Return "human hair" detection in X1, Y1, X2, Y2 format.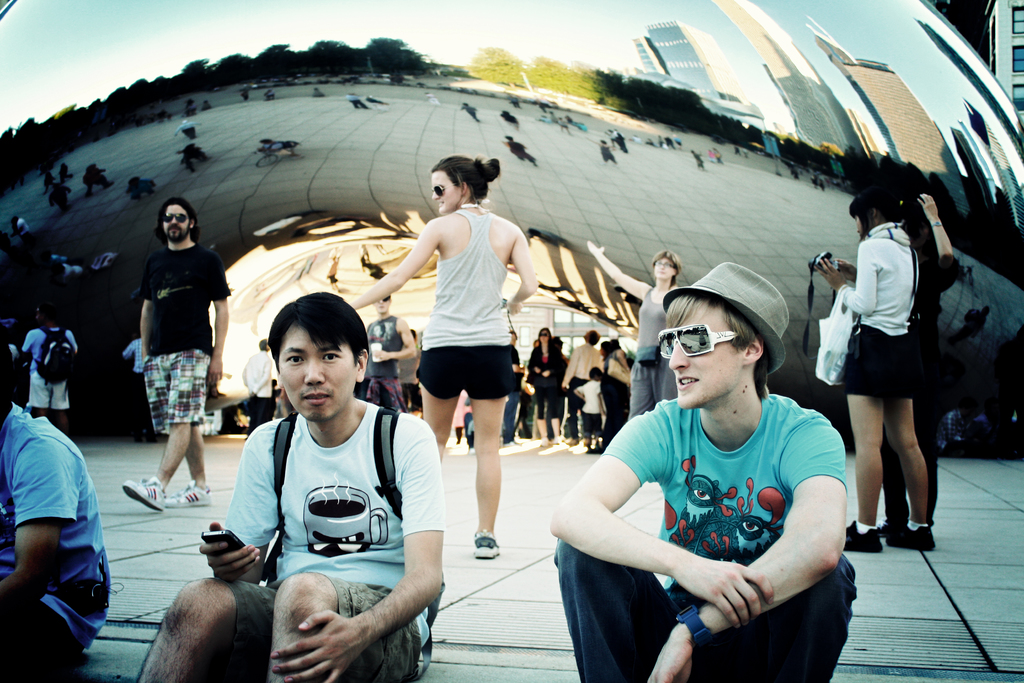
655, 252, 682, 272.
